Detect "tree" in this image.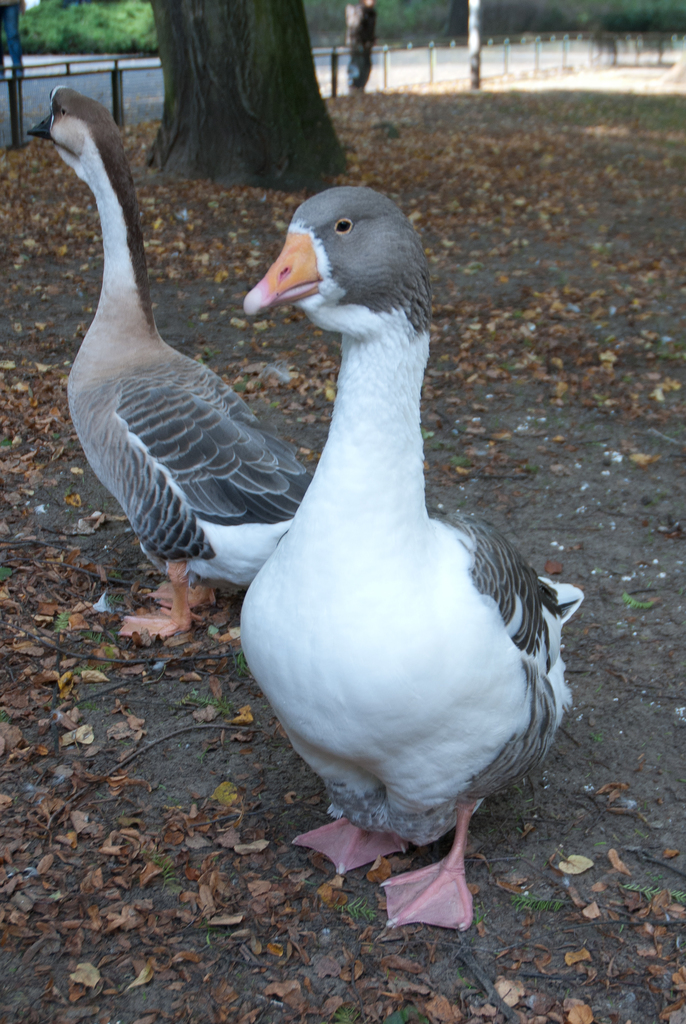
Detection: 0,0,171,56.
